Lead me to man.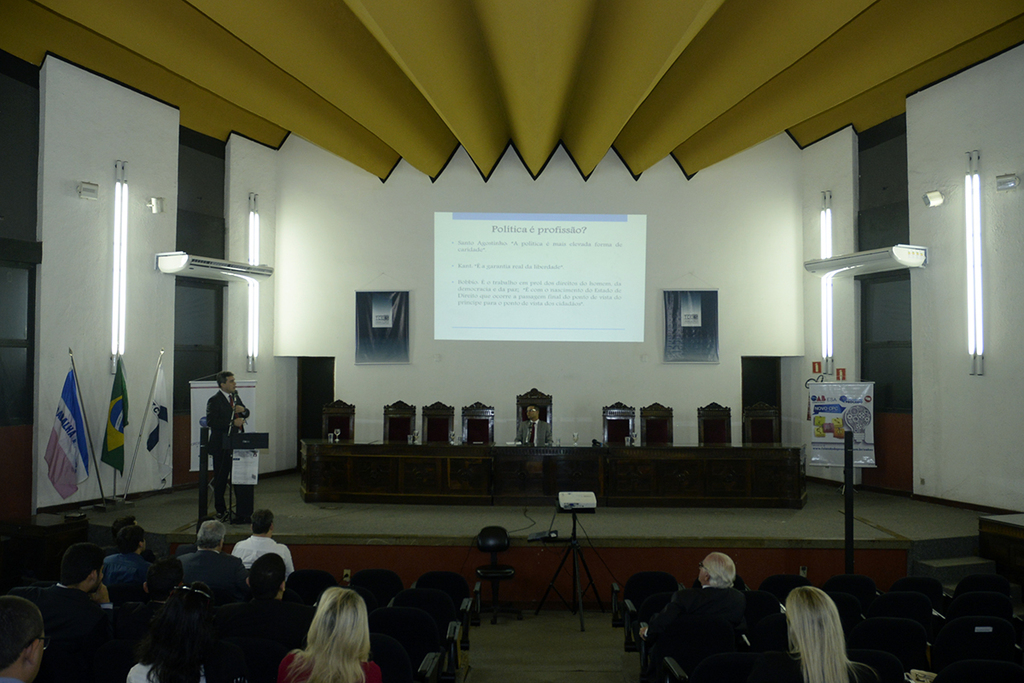
Lead to locate(102, 526, 155, 600).
